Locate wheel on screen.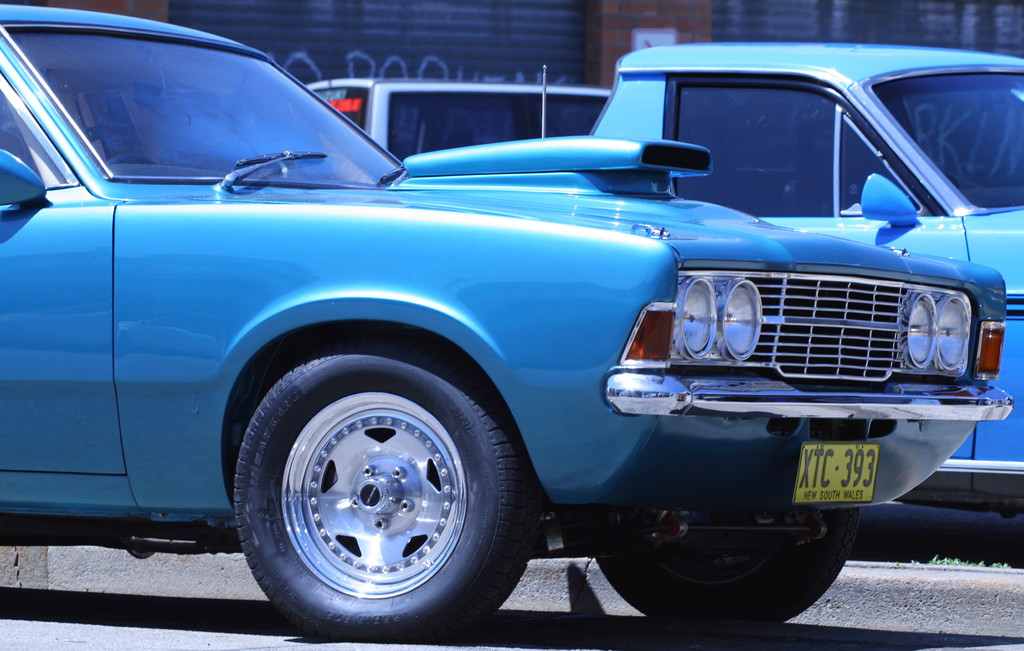
On screen at (598,515,860,630).
